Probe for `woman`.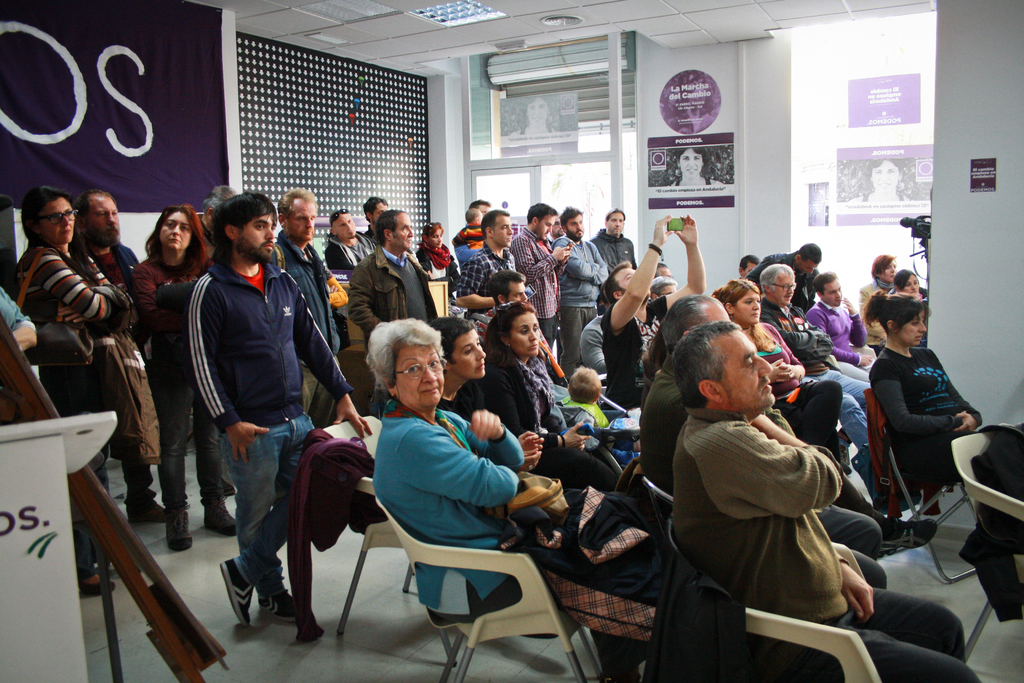
Probe result: (422,225,461,306).
